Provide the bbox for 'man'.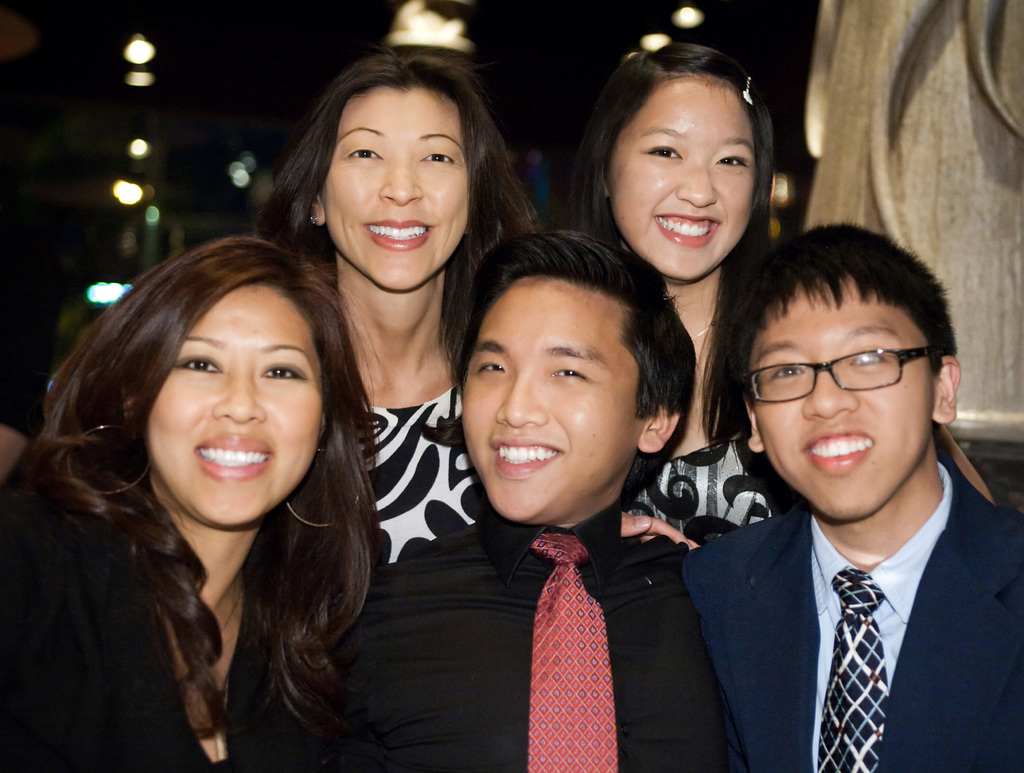
region(659, 241, 1023, 772).
